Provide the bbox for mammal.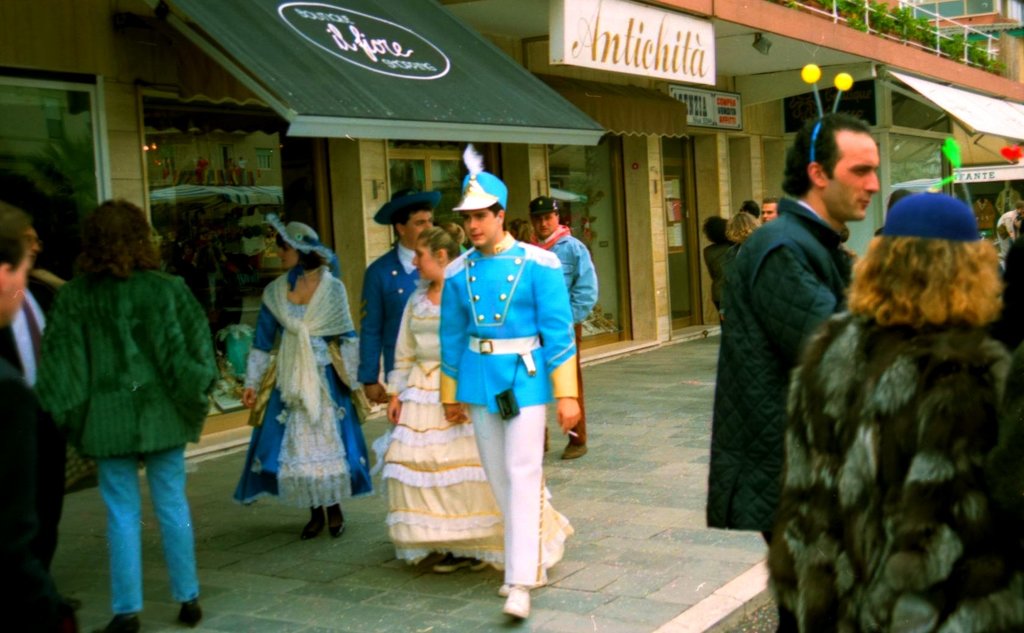
{"left": 379, "top": 221, "right": 581, "bottom": 584}.
